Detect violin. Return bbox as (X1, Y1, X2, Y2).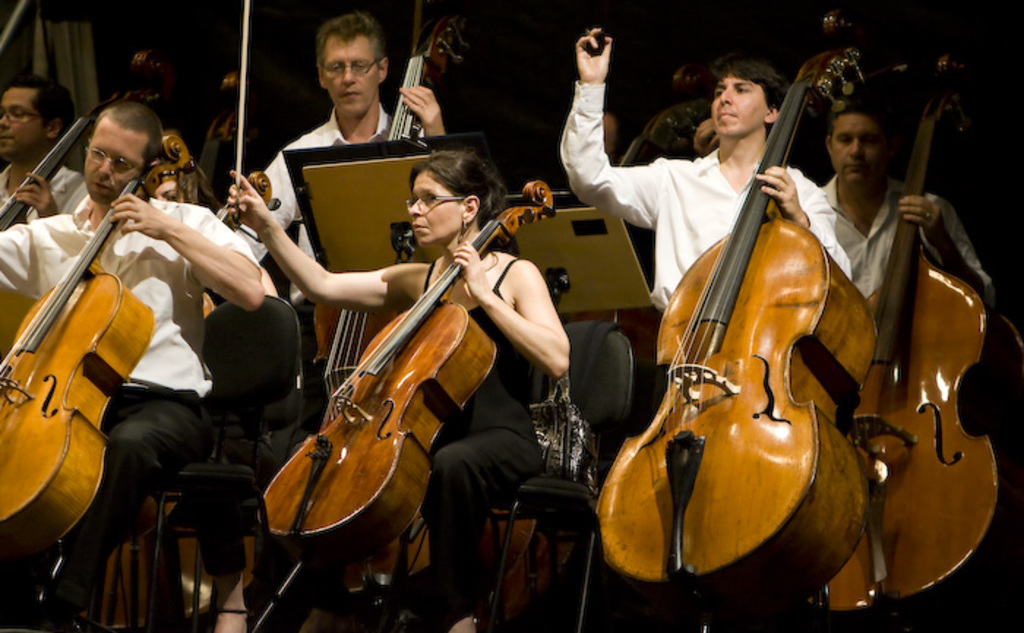
(625, 44, 708, 173).
